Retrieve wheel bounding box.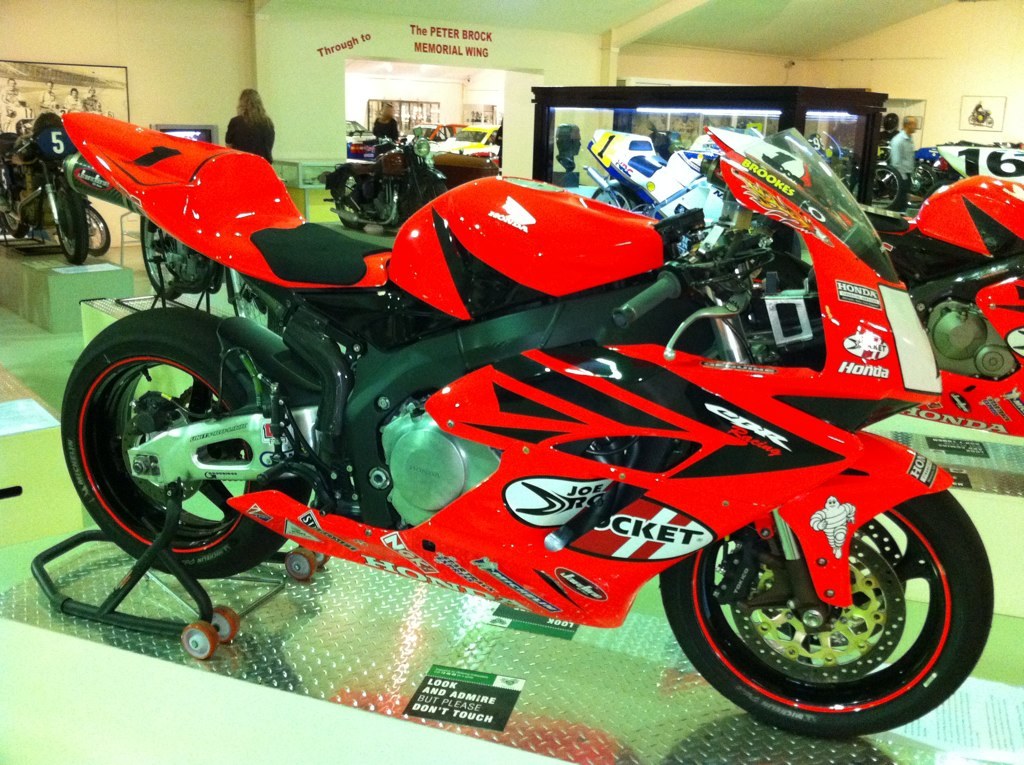
Bounding box: [left=281, top=547, right=315, bottom=580].
